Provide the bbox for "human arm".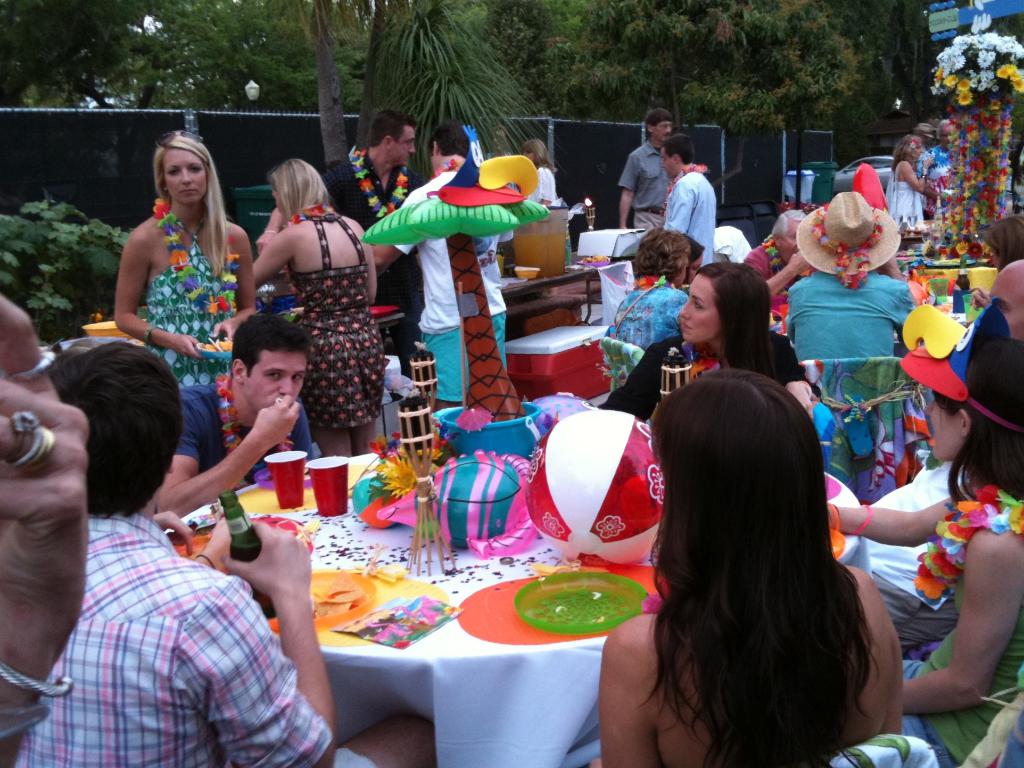
BBox(900, 531, 1023, 716).
